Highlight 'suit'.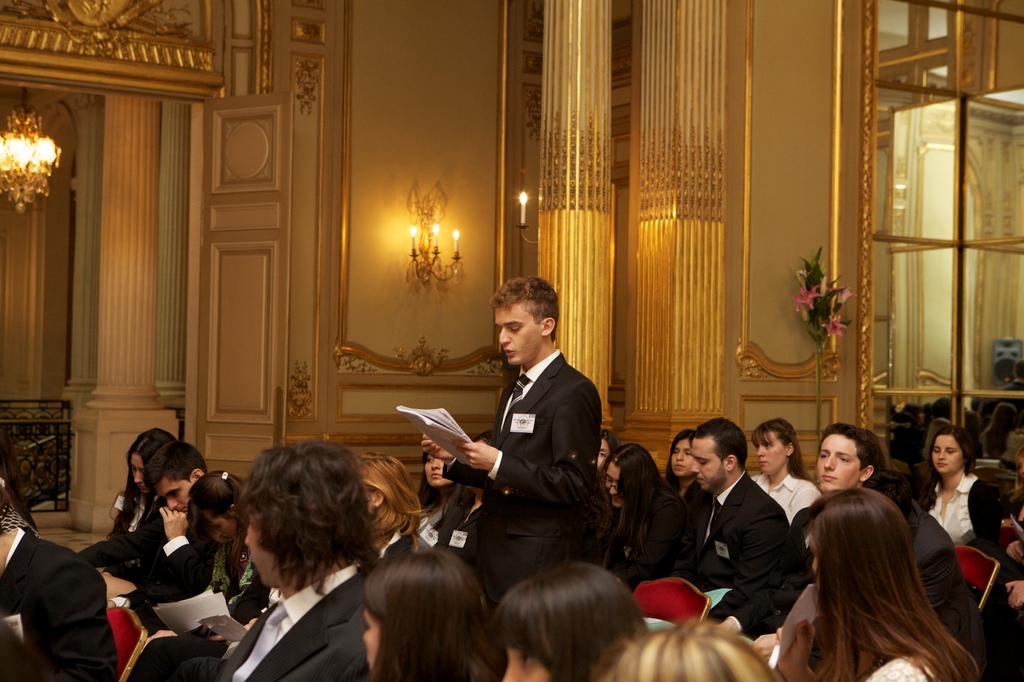
Highlighted region: {"x1": 159, "y1": 535, "x2": 213, "y2": 593}.
